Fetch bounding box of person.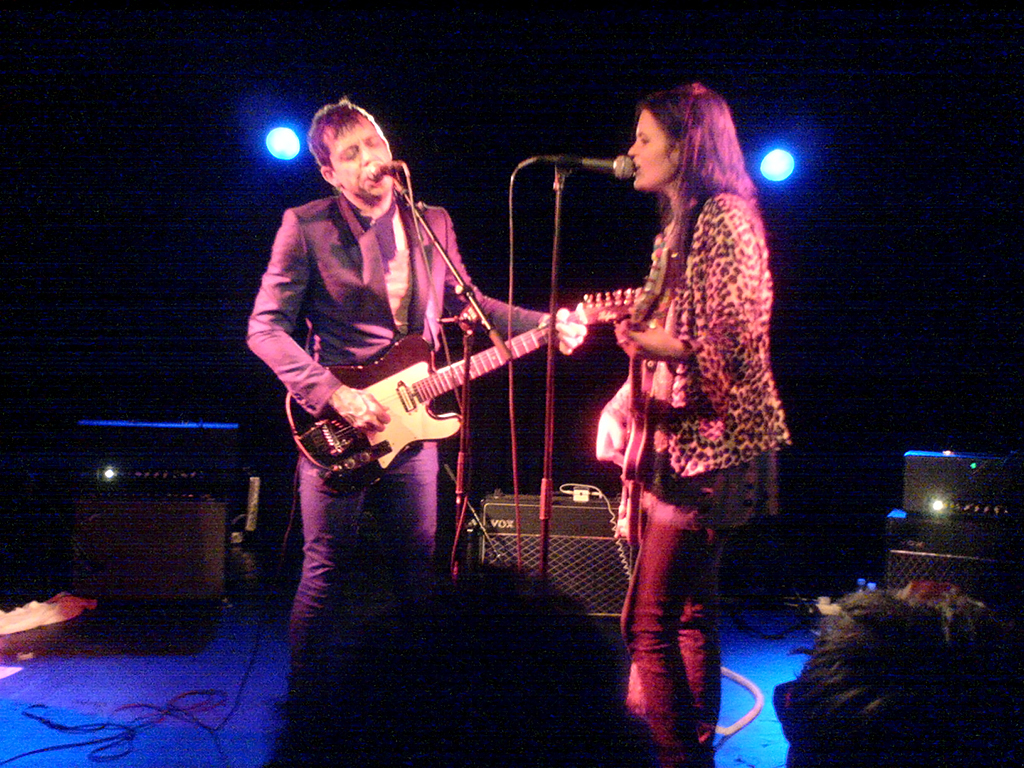
Bbox: l=244, t=95, r=587, b=685.
